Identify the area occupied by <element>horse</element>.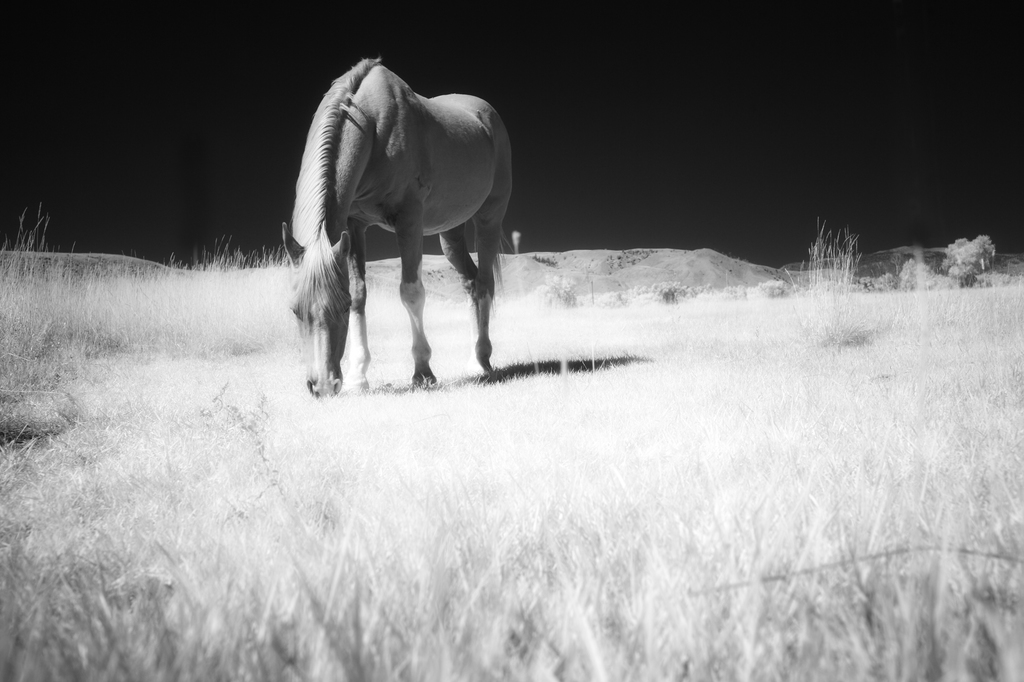
Area: {"x1": 285, "y1": 54, "x2": 516, "y2": 399}.
